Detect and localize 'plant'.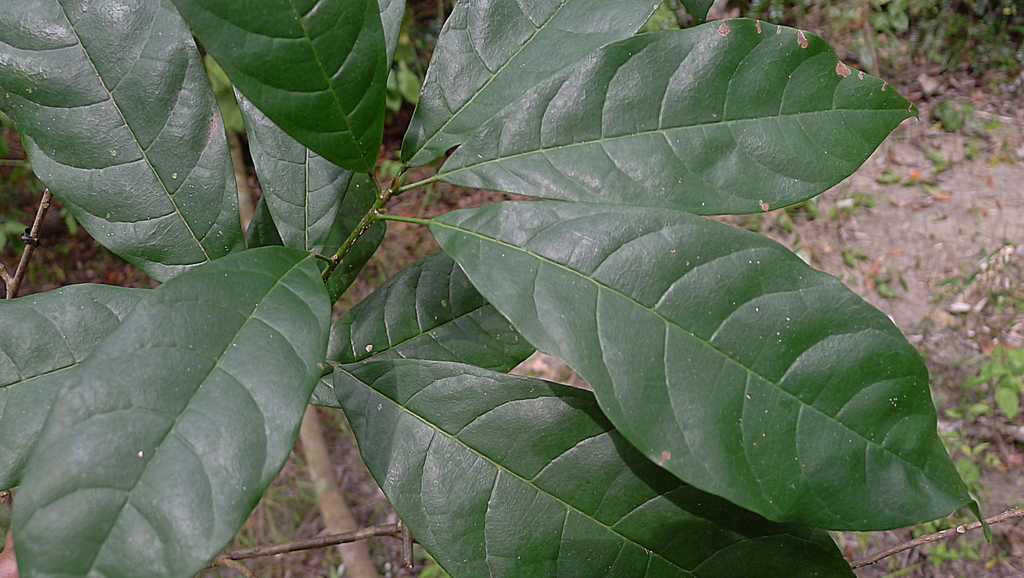
Localized at 879/276/901/300.
